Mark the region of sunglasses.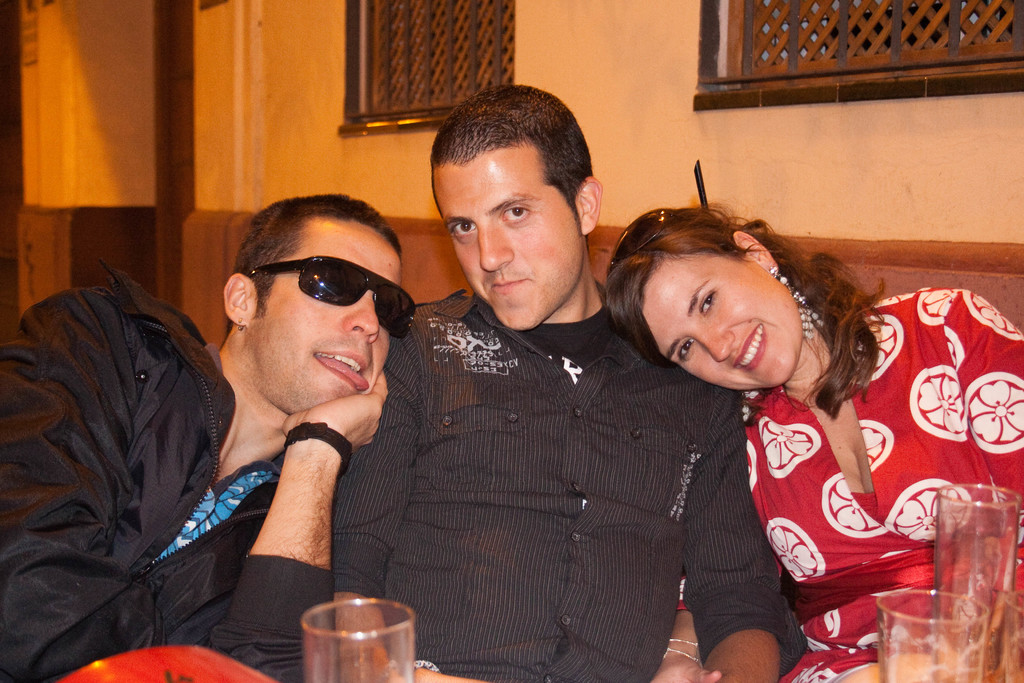
Region: {"x1": 600, "y1": 206, "x2": 692, "y2": 277}.
